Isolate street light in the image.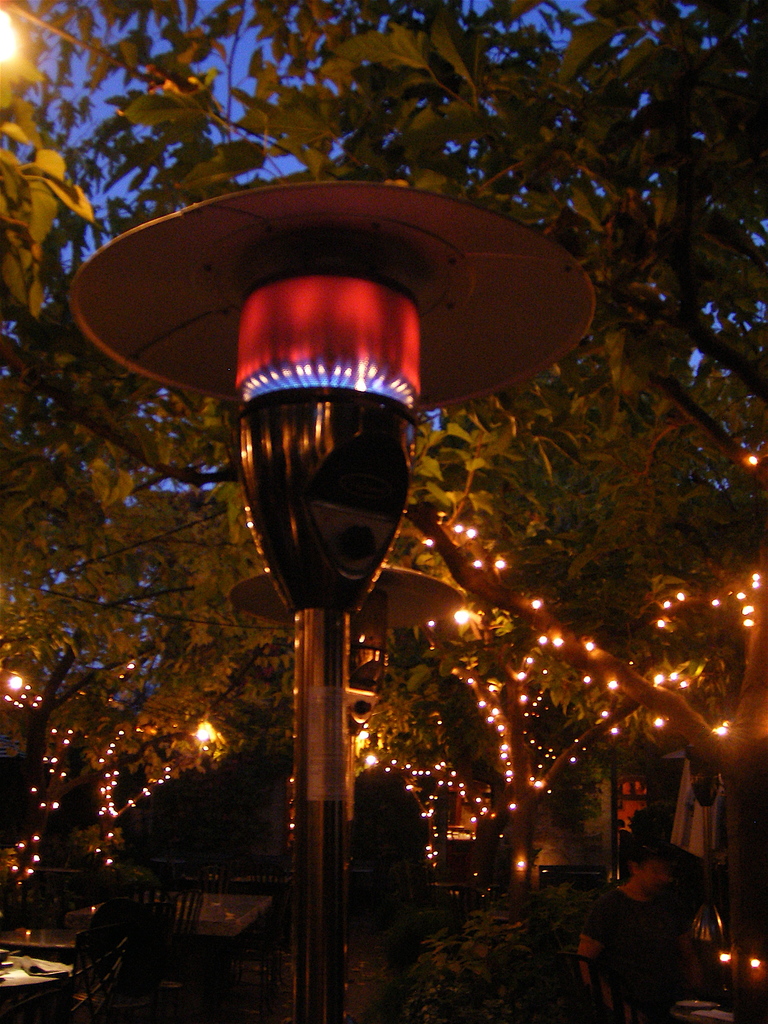
Isolated region: 64, 170, 598, 1009.
